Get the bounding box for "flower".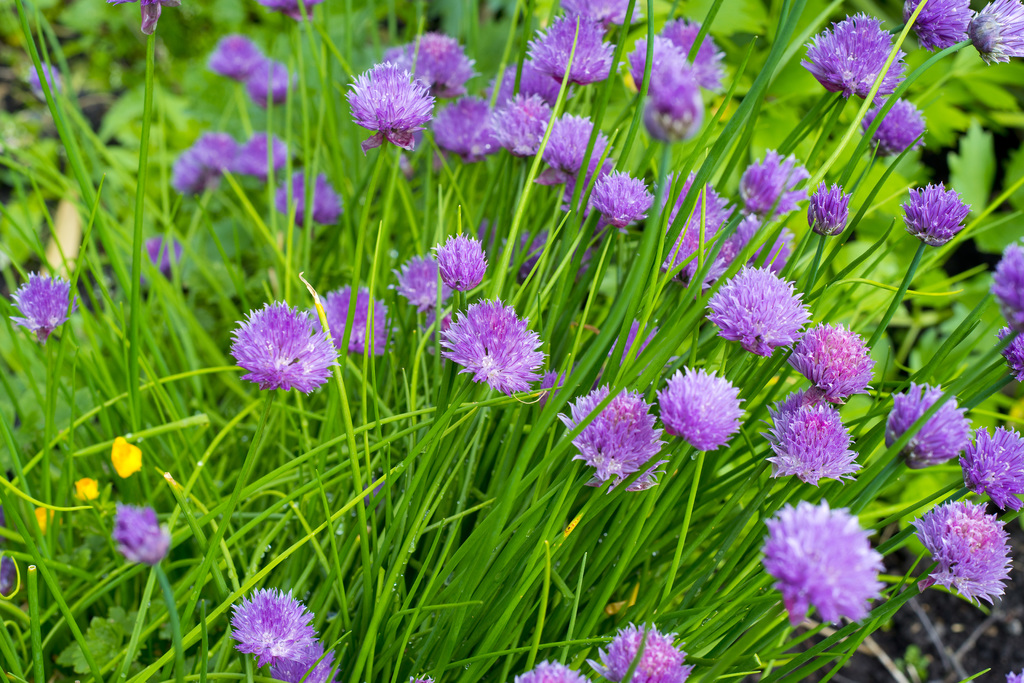
627 33 687 86.
